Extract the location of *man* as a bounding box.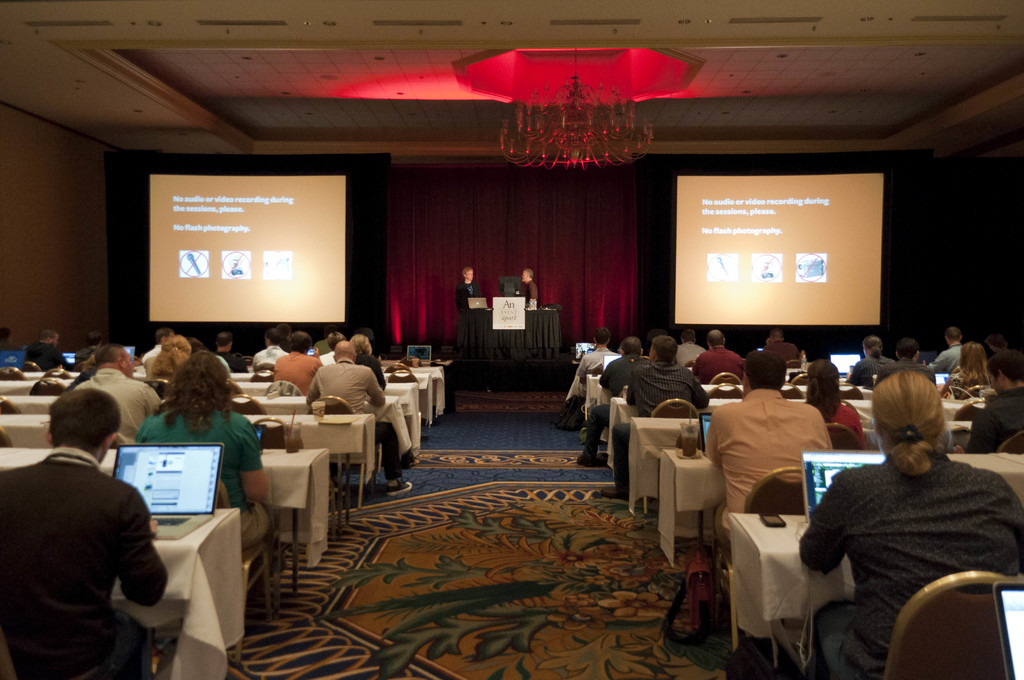
130 345 275 562.
